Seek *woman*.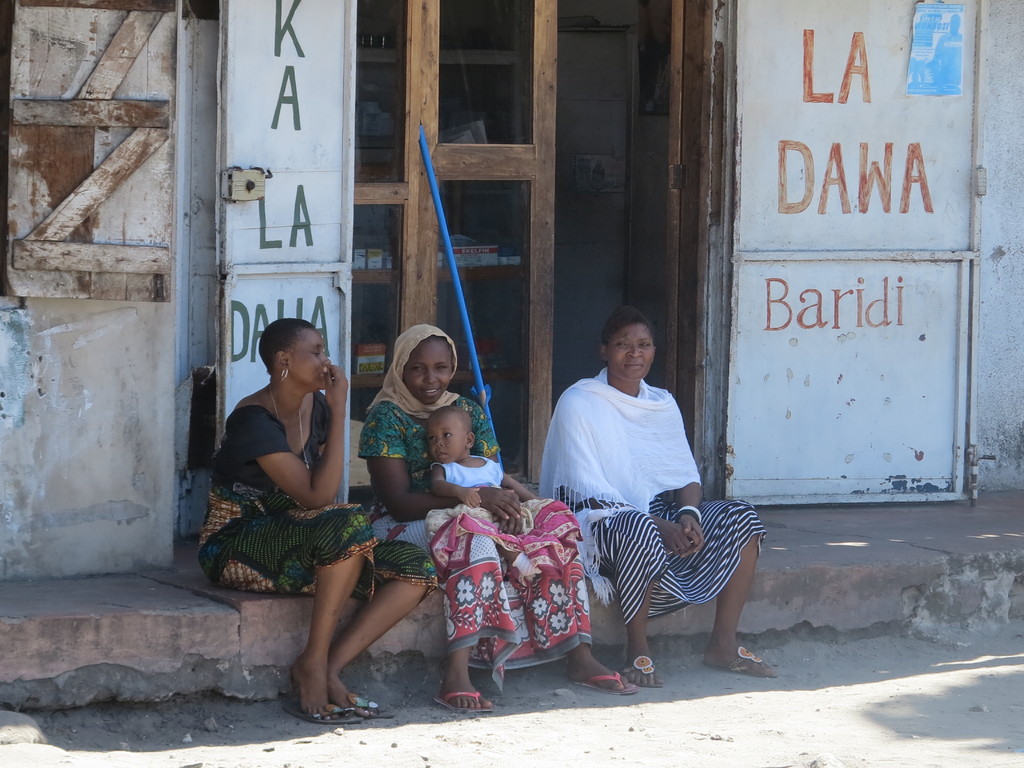
bbox(539, 291, 788, 684).
